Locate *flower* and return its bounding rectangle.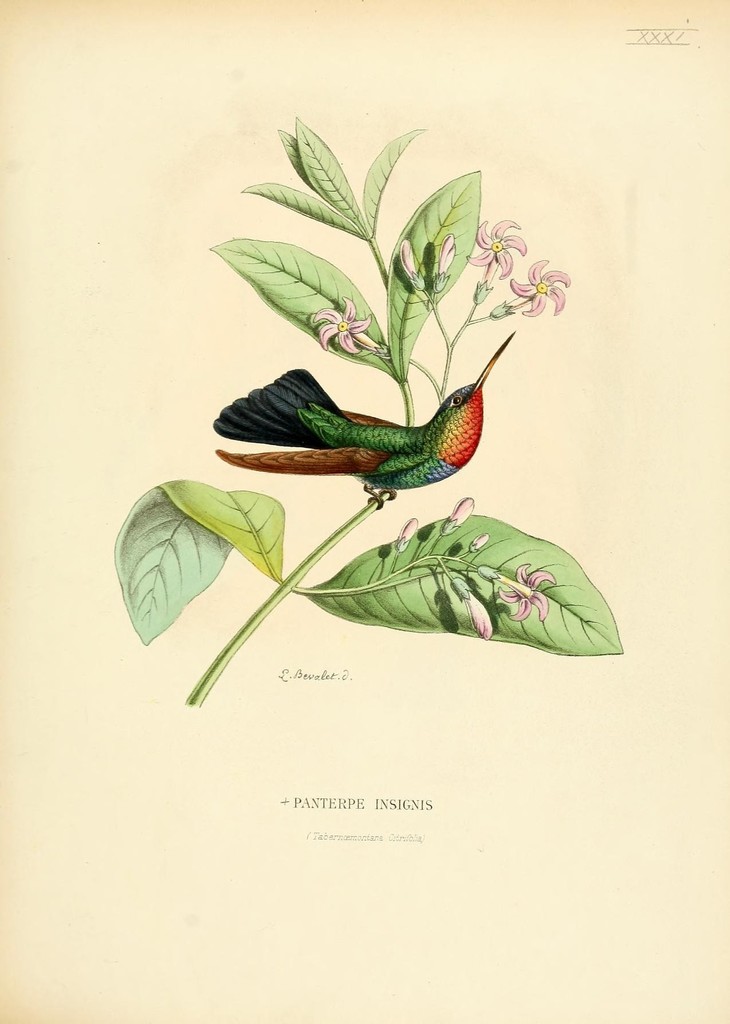
Rect(499, 559, 555, 625).
